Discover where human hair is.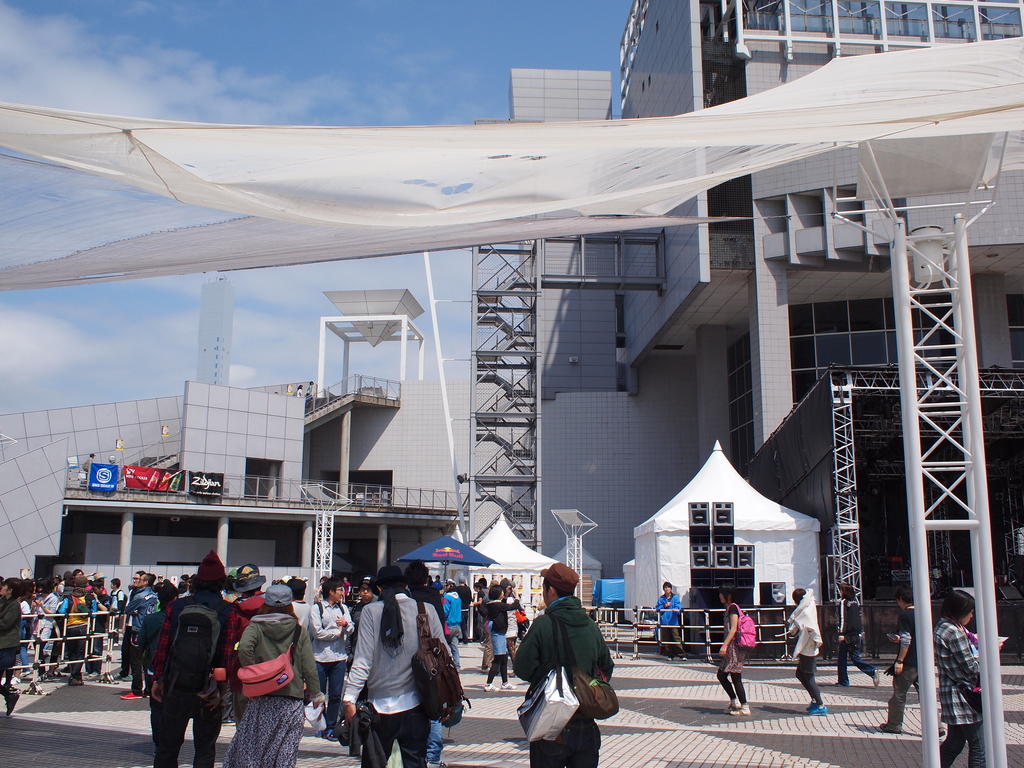
Discovered at x1=938 y1=589 x2=975 y2=616.
